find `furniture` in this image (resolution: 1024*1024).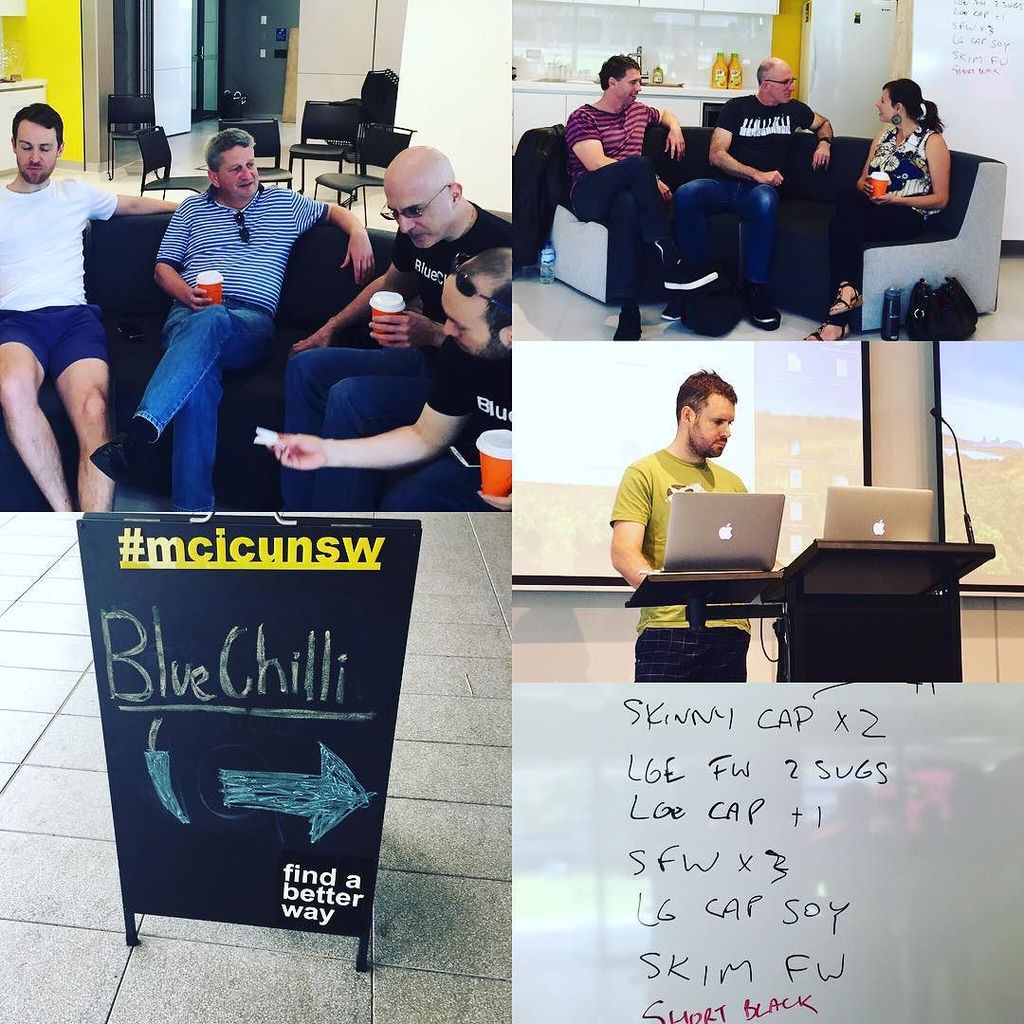
[x1=509, y1=129, x2=1007, y2=329].
